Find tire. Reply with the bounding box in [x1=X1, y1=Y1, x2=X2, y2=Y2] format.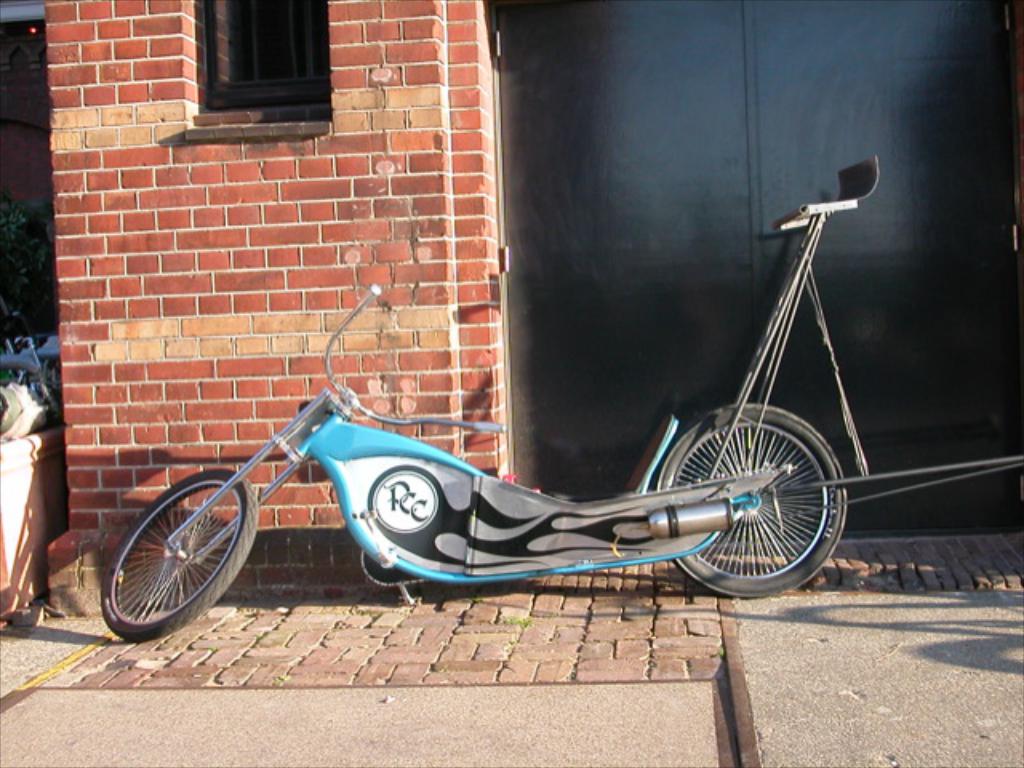
[x1=653, y1=400, x2=846, y2=597].
